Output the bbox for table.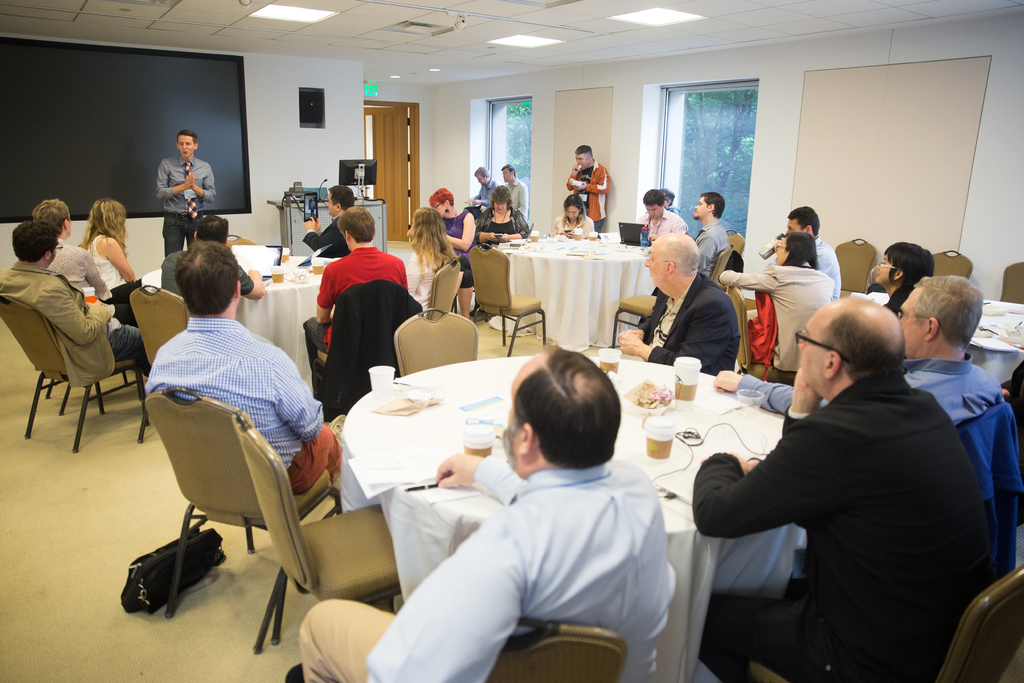
BBox(135, 251, 403, 399).
